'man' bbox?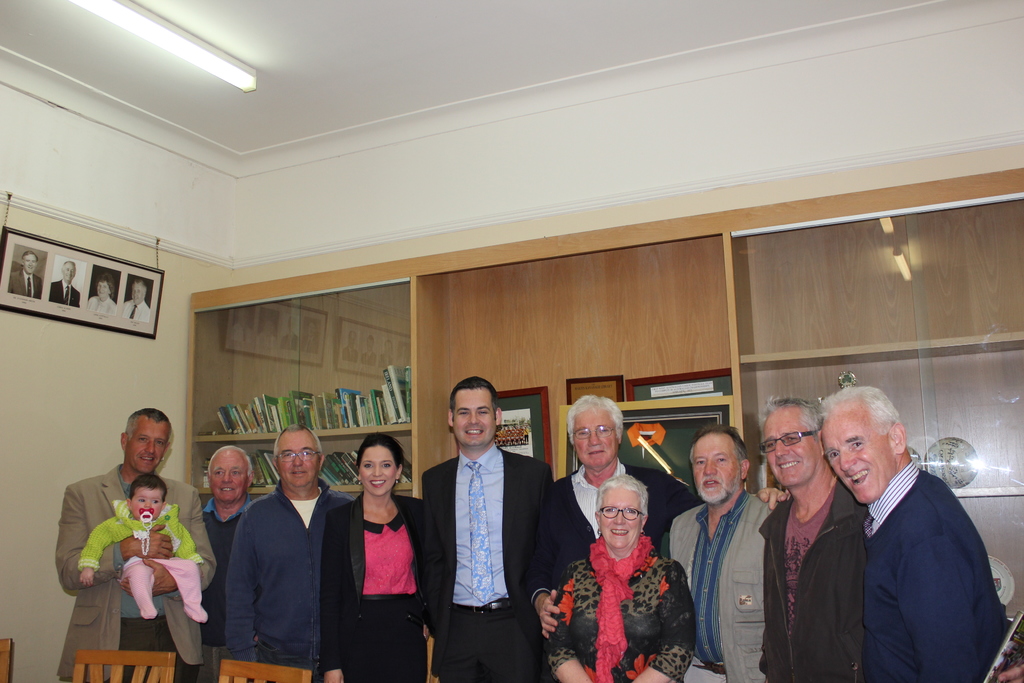
{"x1": 664, "y1": 424, "x2": 776, "y2": 682}
